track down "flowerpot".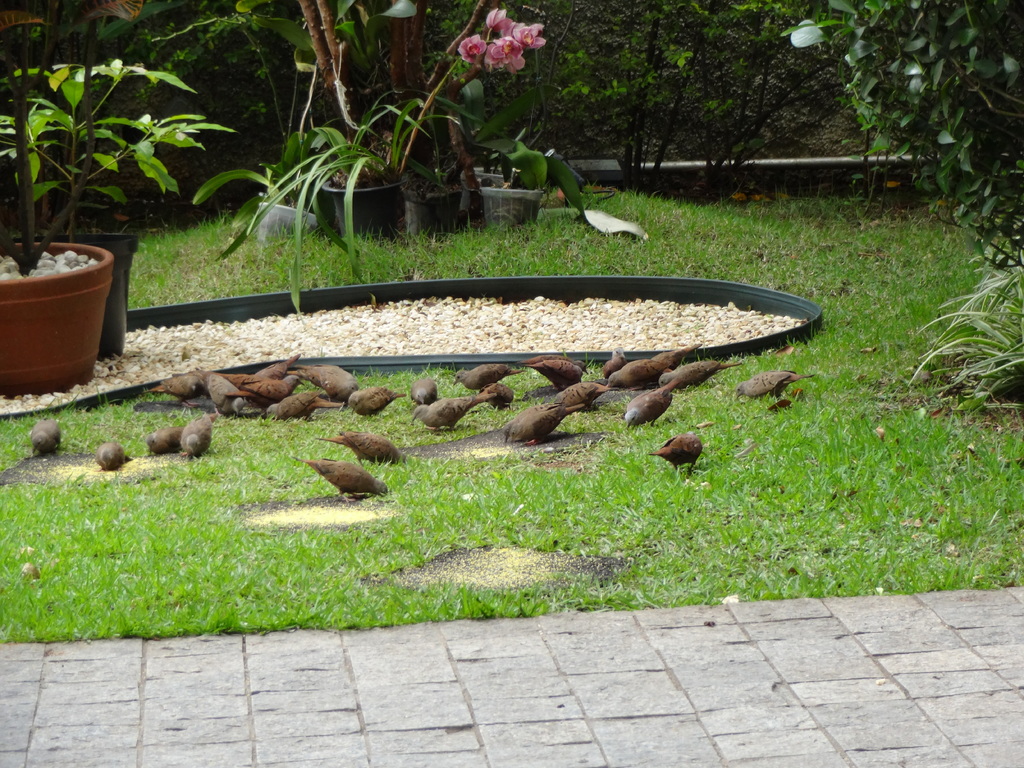
Tracked to x1=1 y1=230 x2=138 y2=352.
